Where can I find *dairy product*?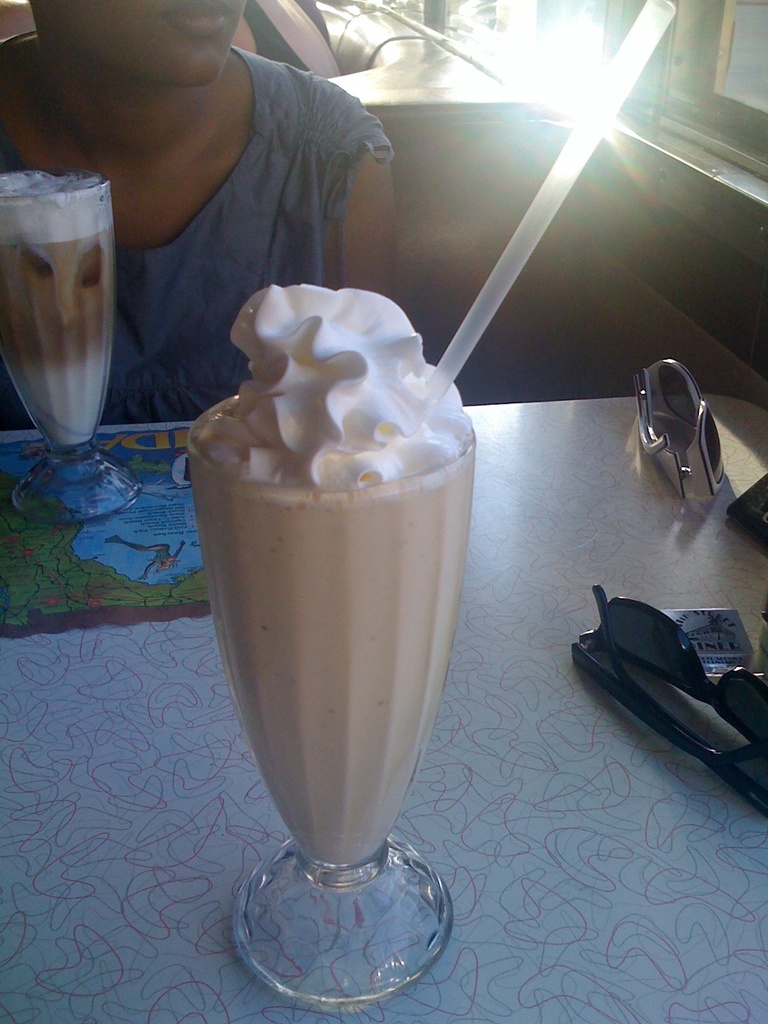
You can find it at 196,283,467,809.
